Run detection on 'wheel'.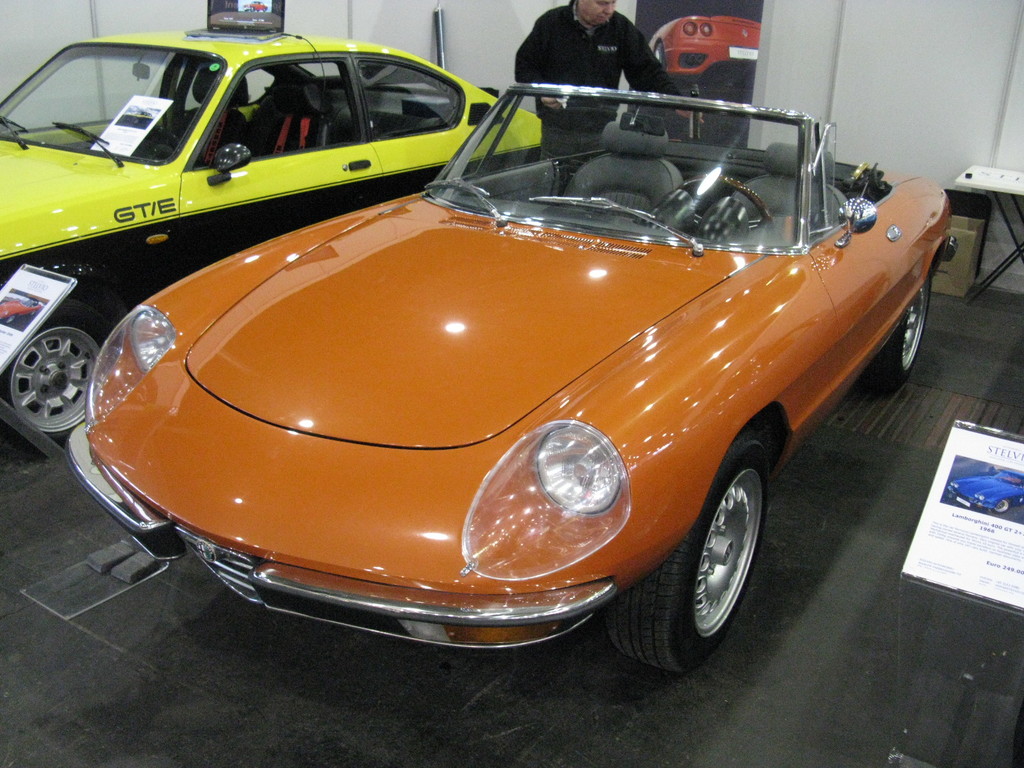
Result: (x1=152, y1=124, x2=179, y2=149).
